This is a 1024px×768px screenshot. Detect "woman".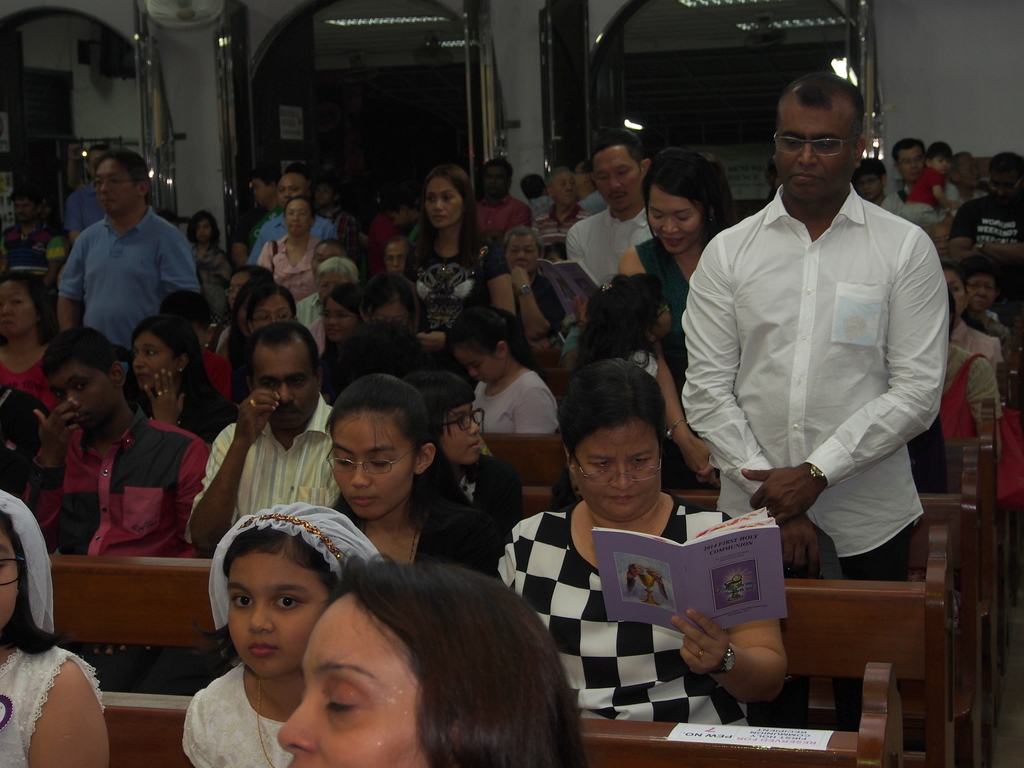
[22, 333, 205, 696].
